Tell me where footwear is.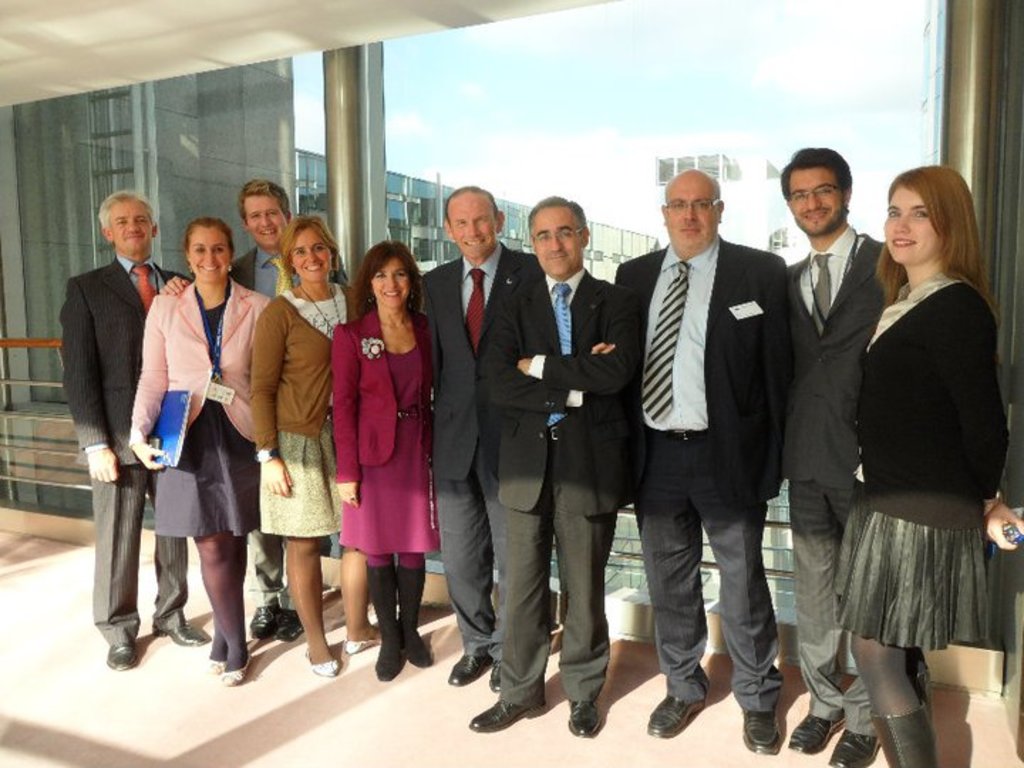
footwear is at {"x1": 829, "y1": 722, "x2": 885, "y2": 767}.
